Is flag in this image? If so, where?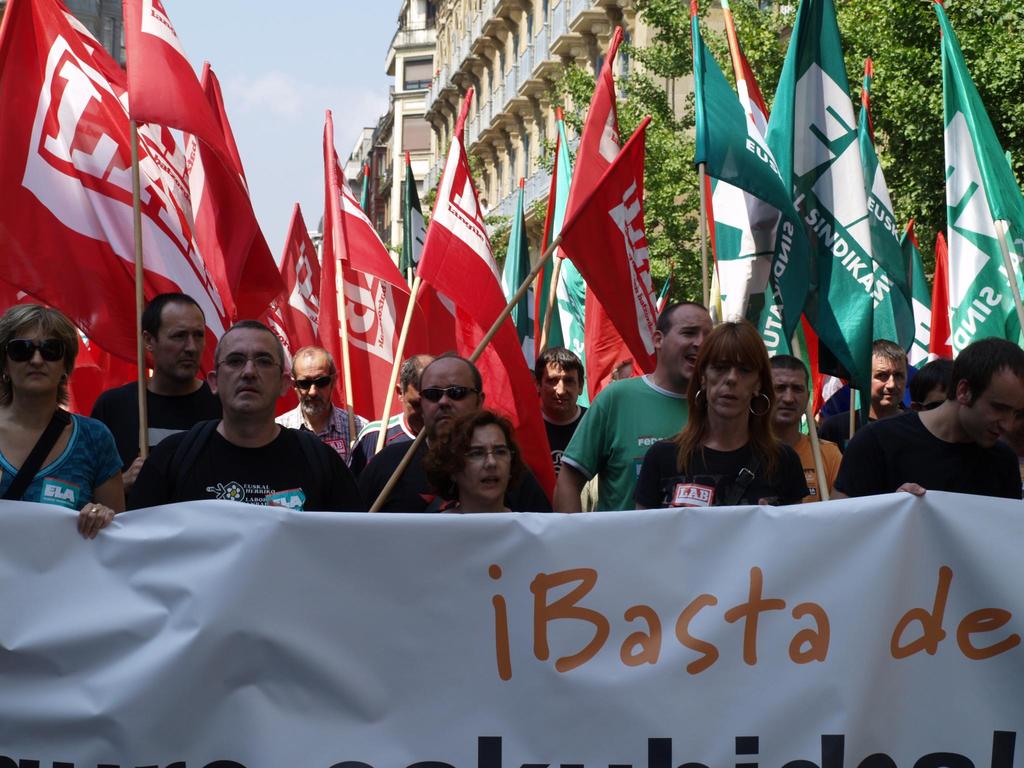
Yes, at locate(694, 2, 811, 266).
